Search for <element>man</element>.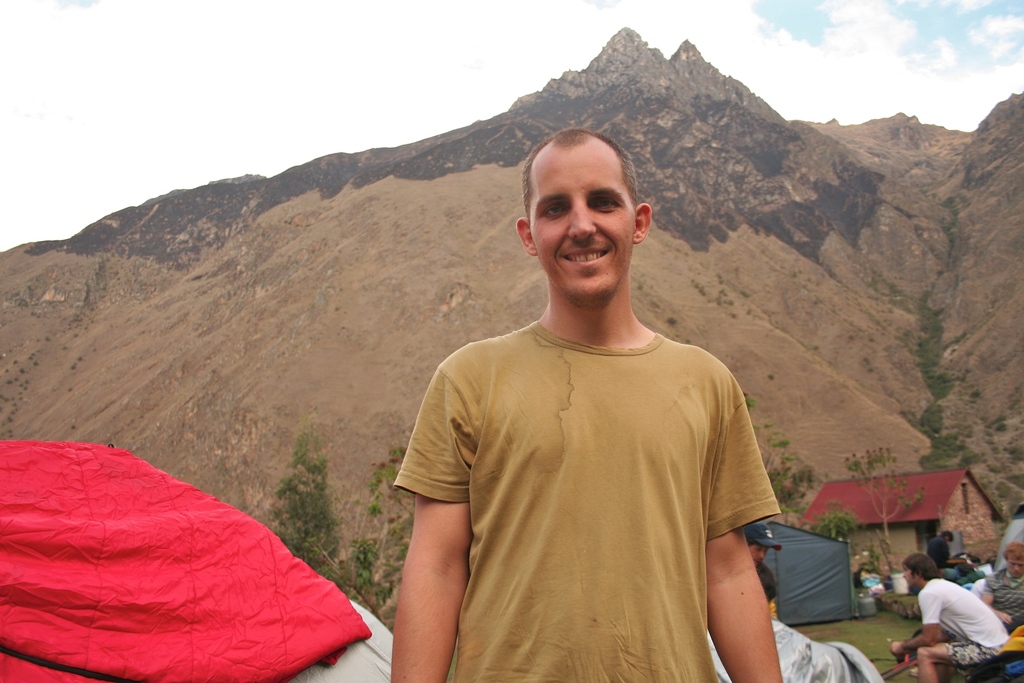
Found at [379,111,799,675].
